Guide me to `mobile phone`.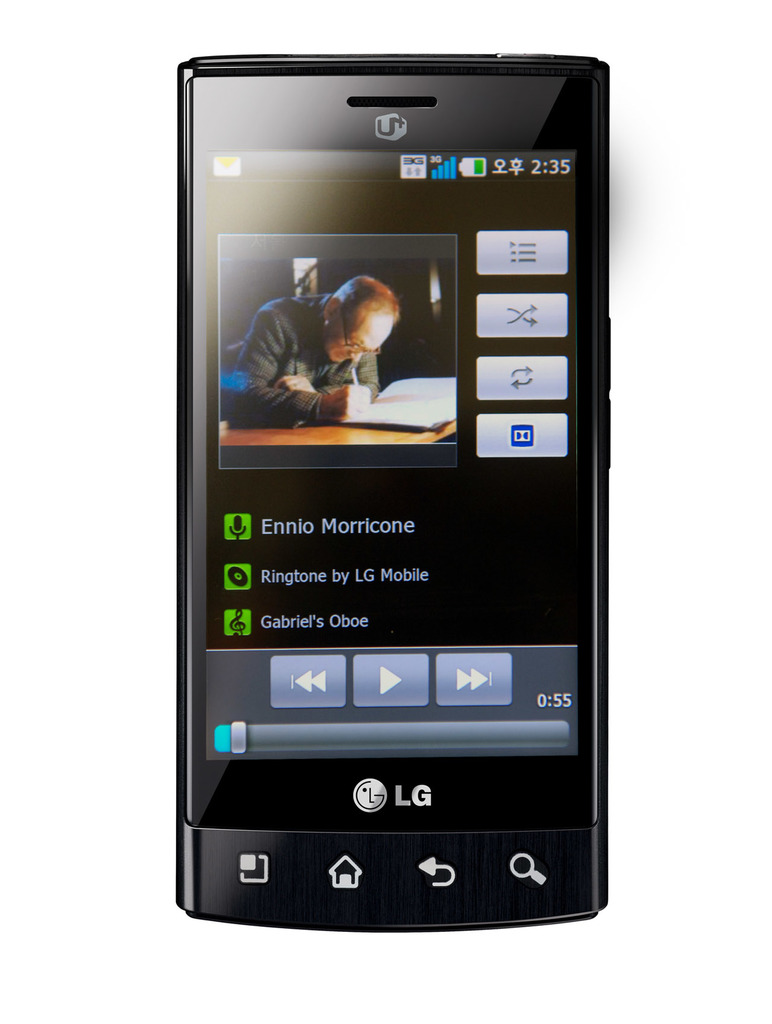
Guidance: select_region(173, 48, 611, 937).
